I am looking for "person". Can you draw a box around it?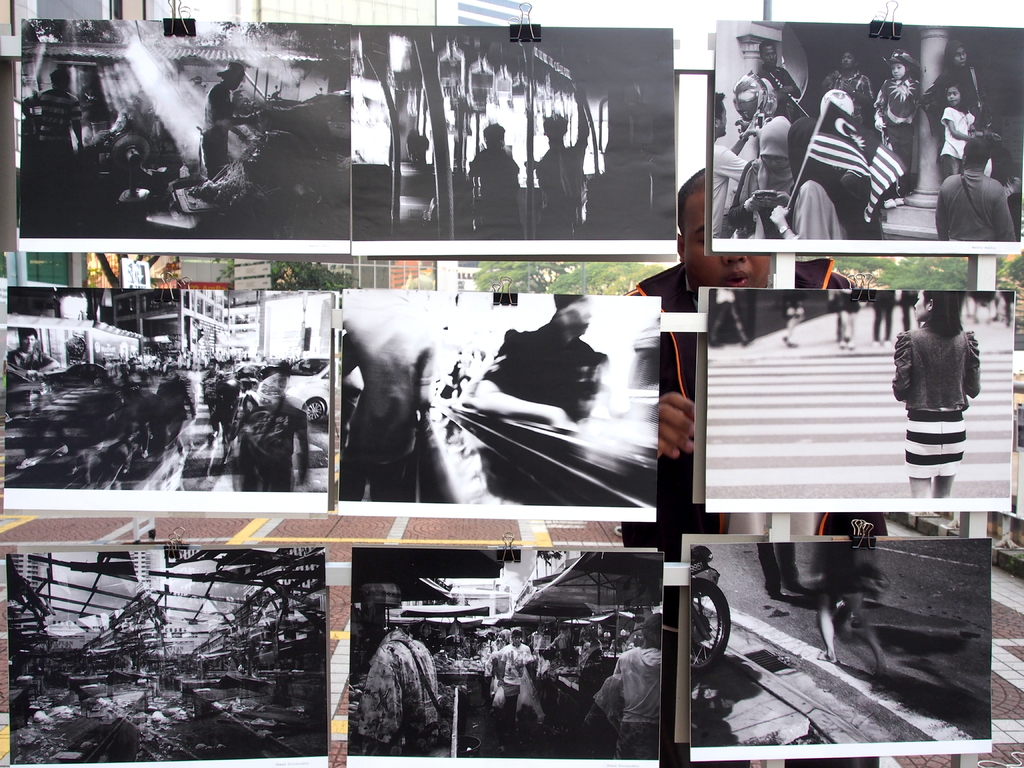
Sure, the bounding box is (197, 63, 275, 182).
